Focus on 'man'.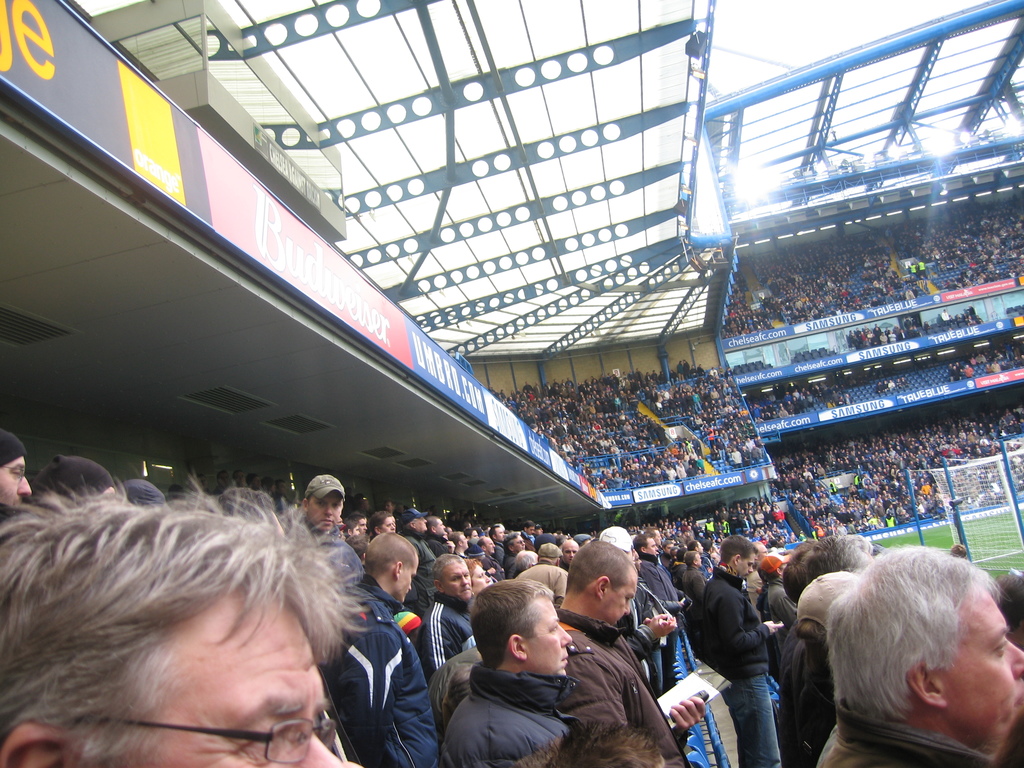
Focused at {"x1": 445, "y1": 574, "x2": 575, "y2": 767}.
